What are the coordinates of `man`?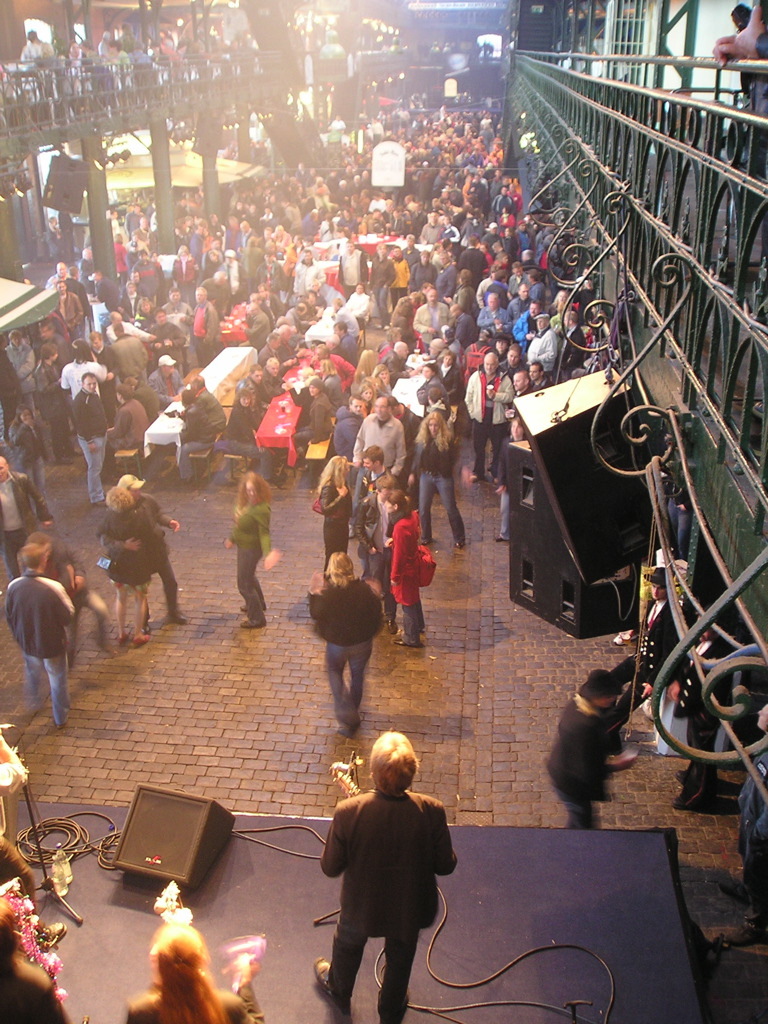
region(548, 671, 632, 820).
